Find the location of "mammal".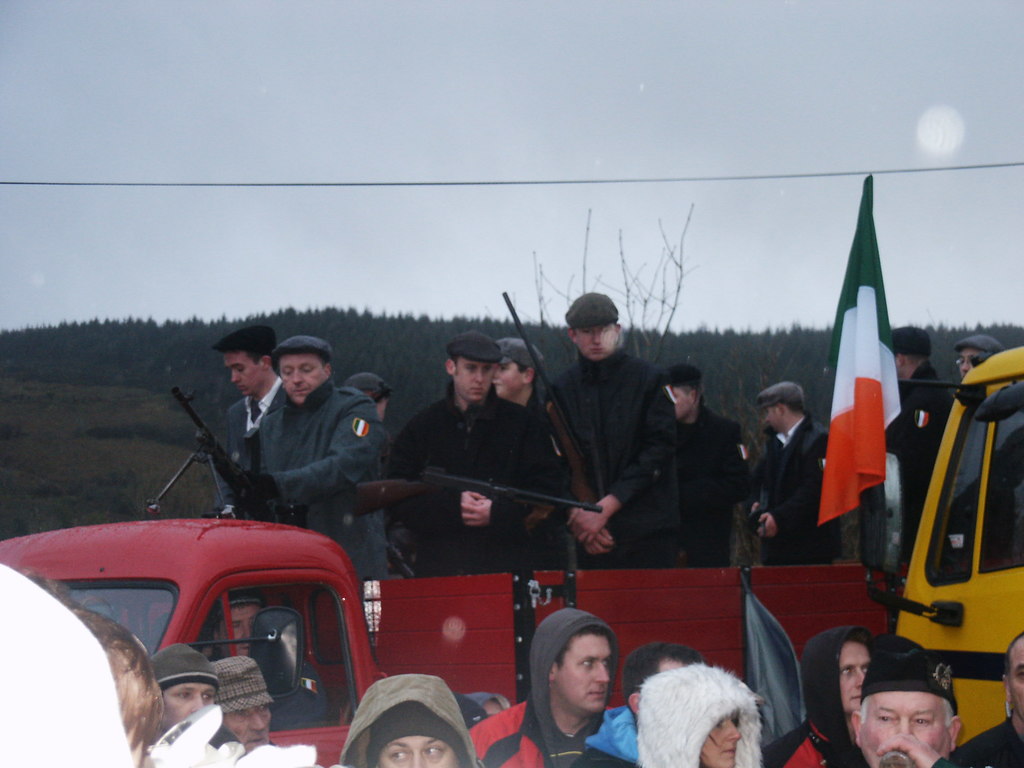
Location: x1=470, y1=606, x2=627, y2=767.
